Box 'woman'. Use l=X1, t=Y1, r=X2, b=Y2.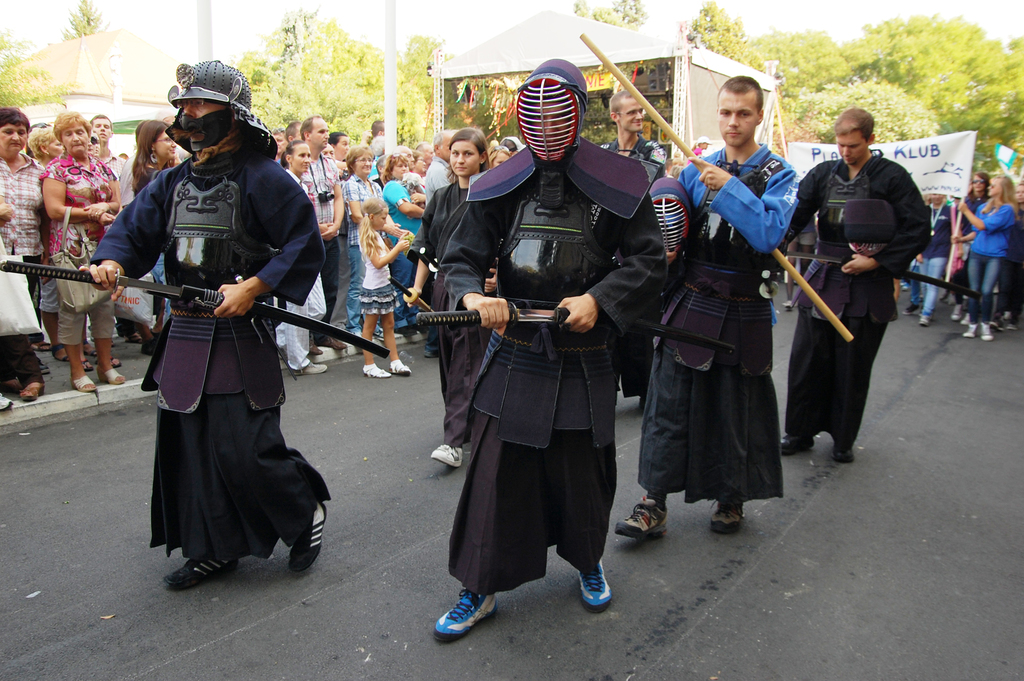
l=41, t=108, r=124, b=390.
